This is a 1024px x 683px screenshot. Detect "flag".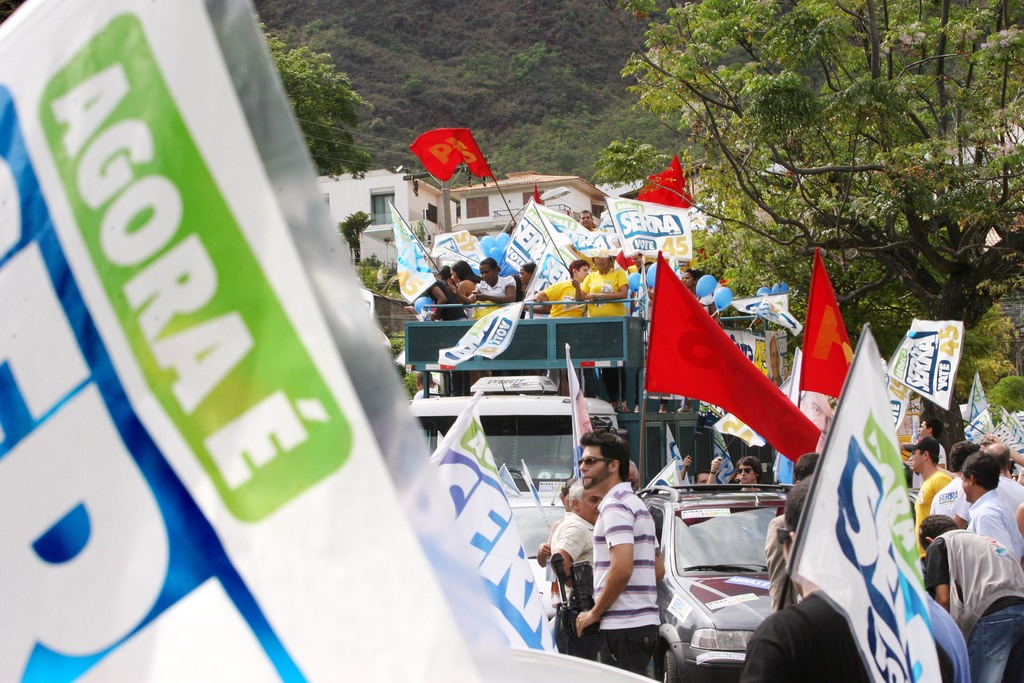
[884, 384, 915, 448].
